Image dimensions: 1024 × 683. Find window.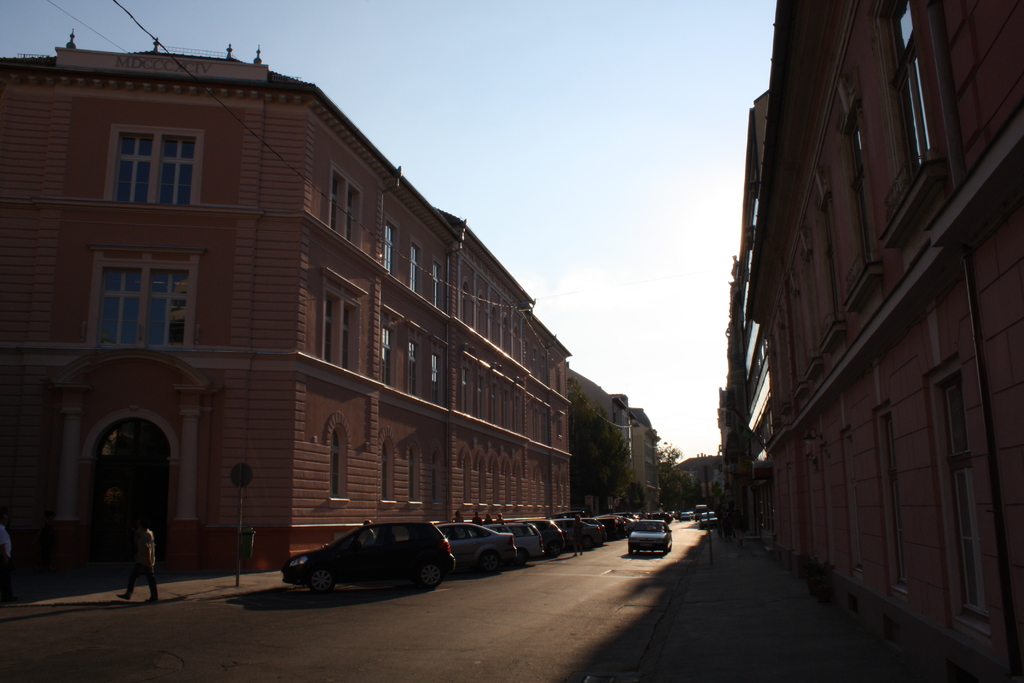
box(383, 222, 394, 276).
